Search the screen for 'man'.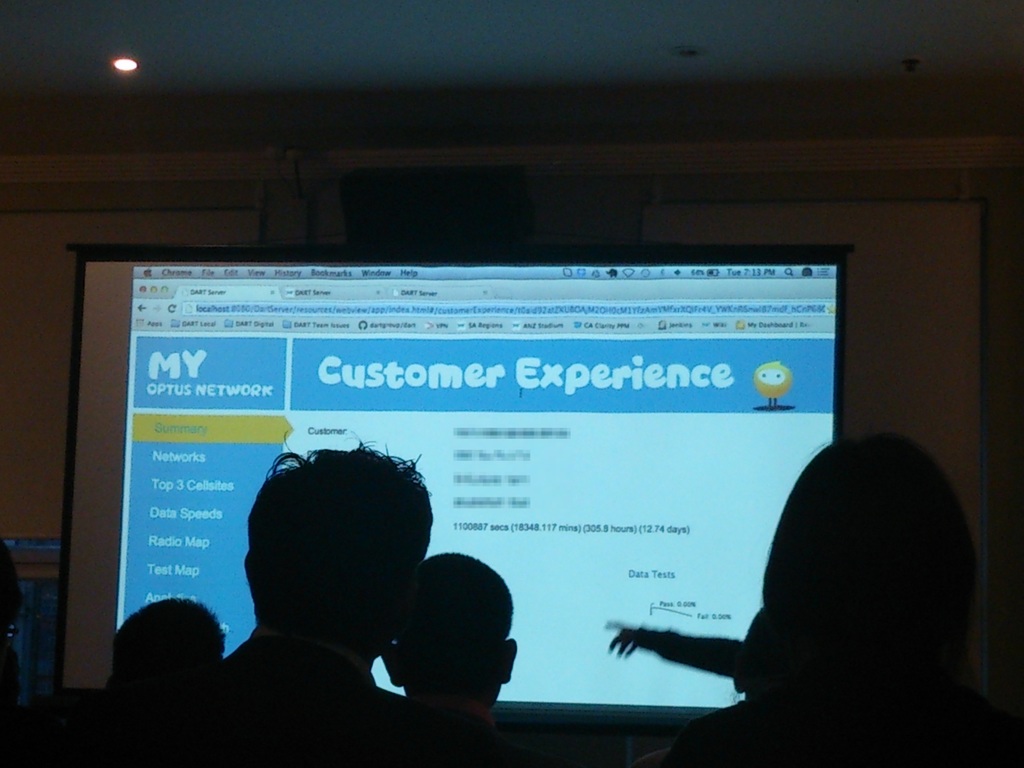
Found at (x1=142, y1=435, x2=531, y2=767).
